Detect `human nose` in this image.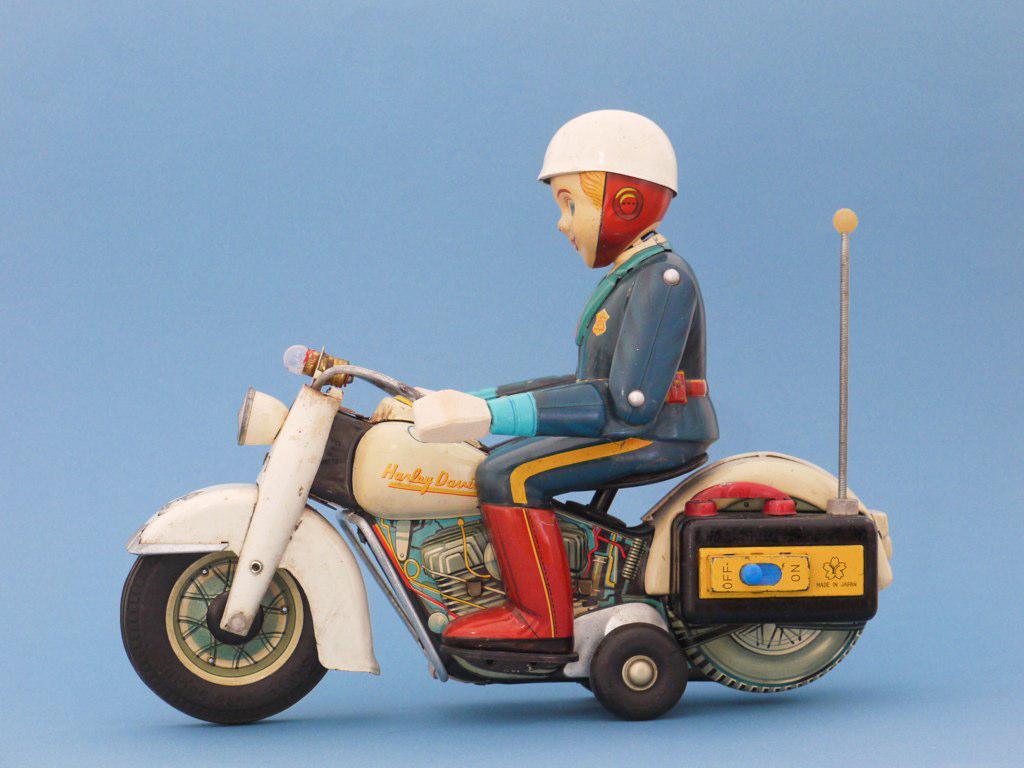
Detection: {"x1": 559, "y1": 212, "x2": 573, "y2": 230}.
